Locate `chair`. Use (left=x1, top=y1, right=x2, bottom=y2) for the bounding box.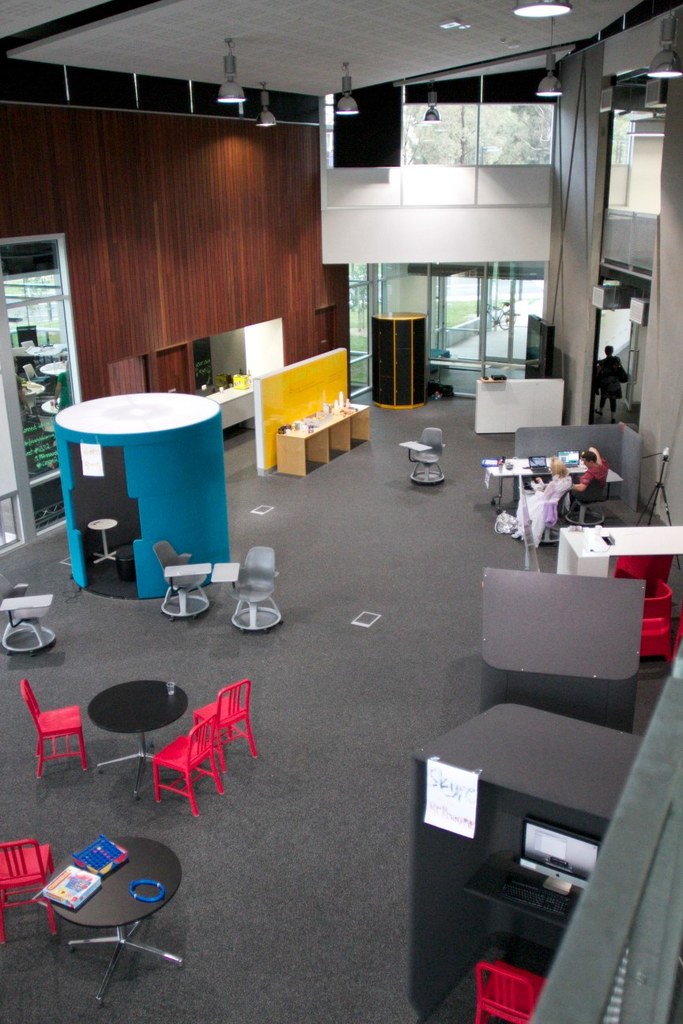
(left=400, top=426, right=446, bottom=485).
